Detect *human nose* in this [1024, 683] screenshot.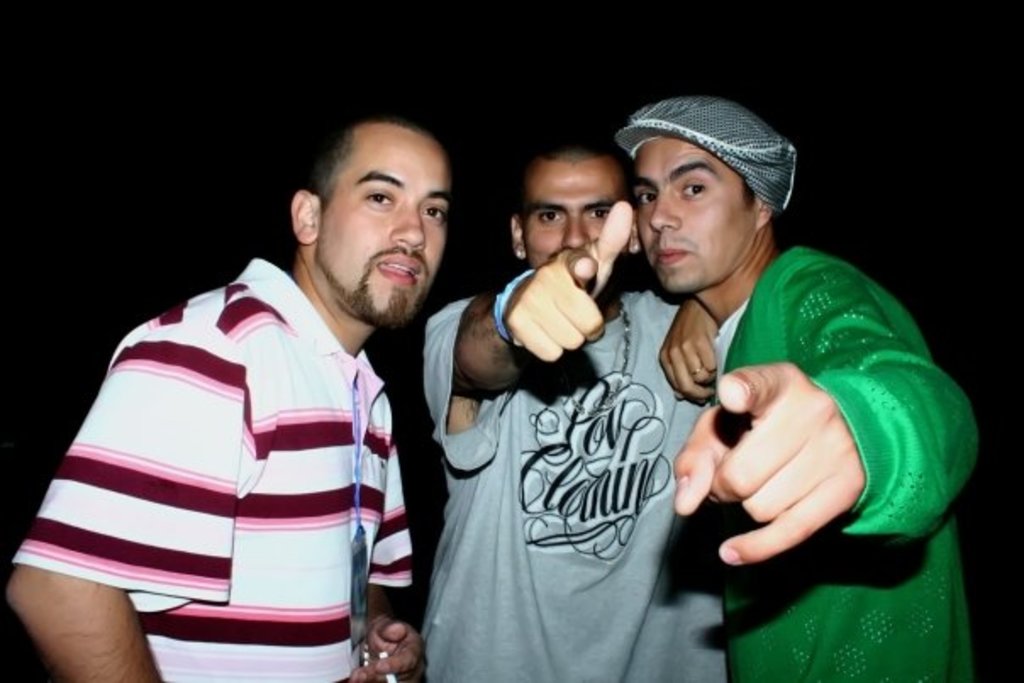
Detection: 648, 188, 683, 234.
